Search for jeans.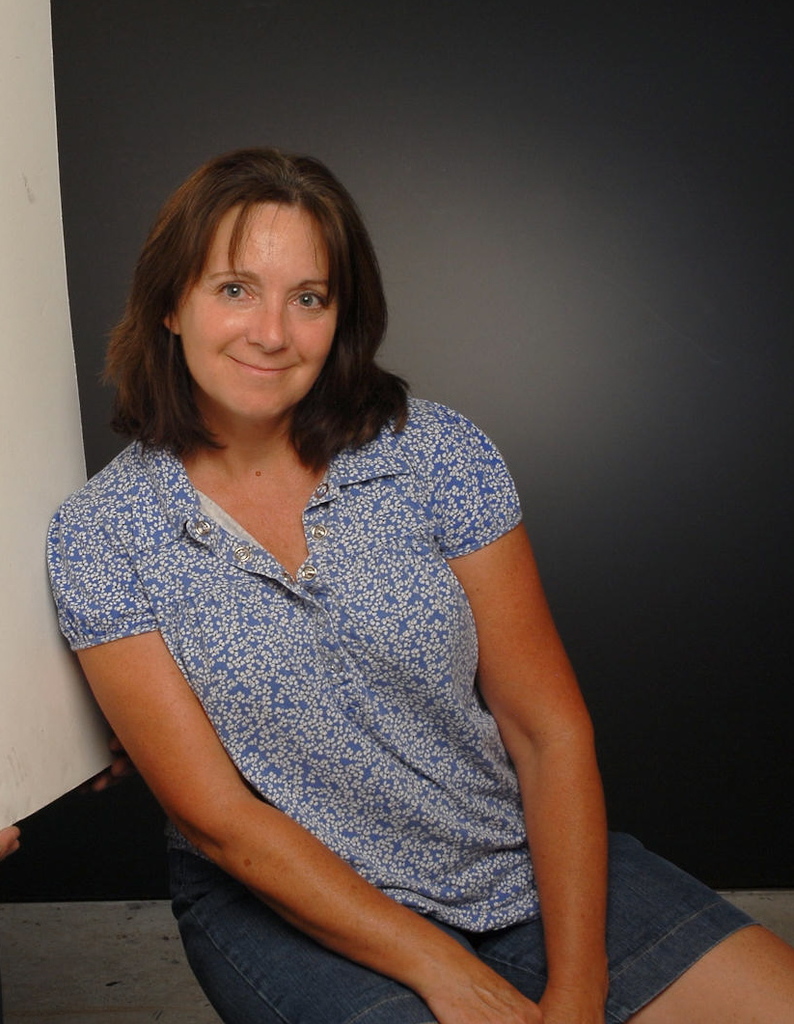
Found at pyautogui.locateOnScreen(166, 832, 764, 1023).
